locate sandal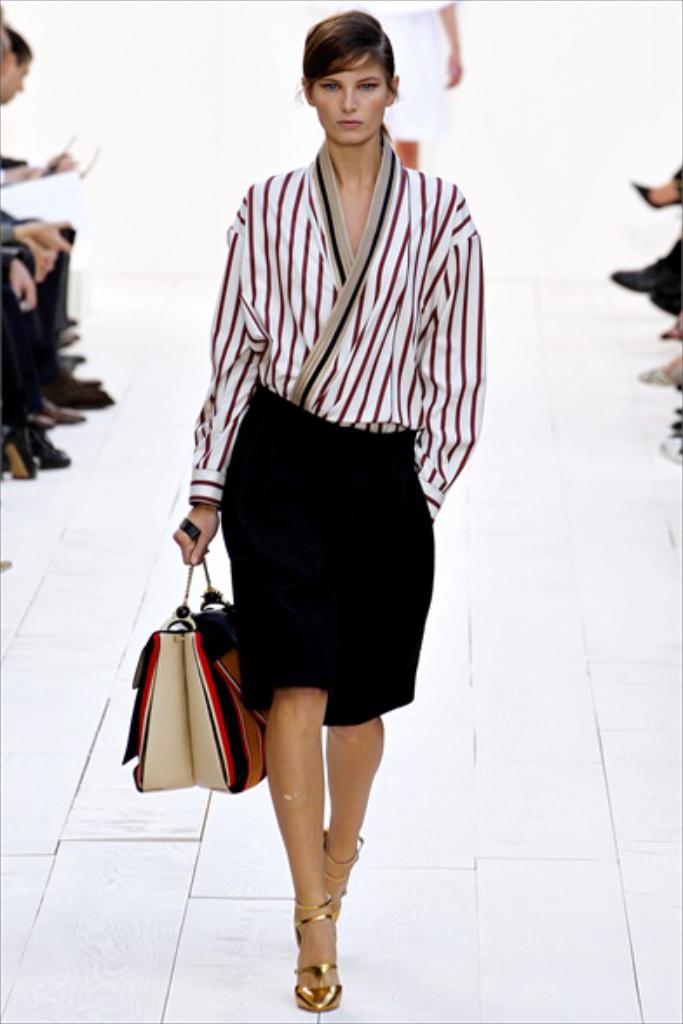
box=[631, 169, 681, 211]
